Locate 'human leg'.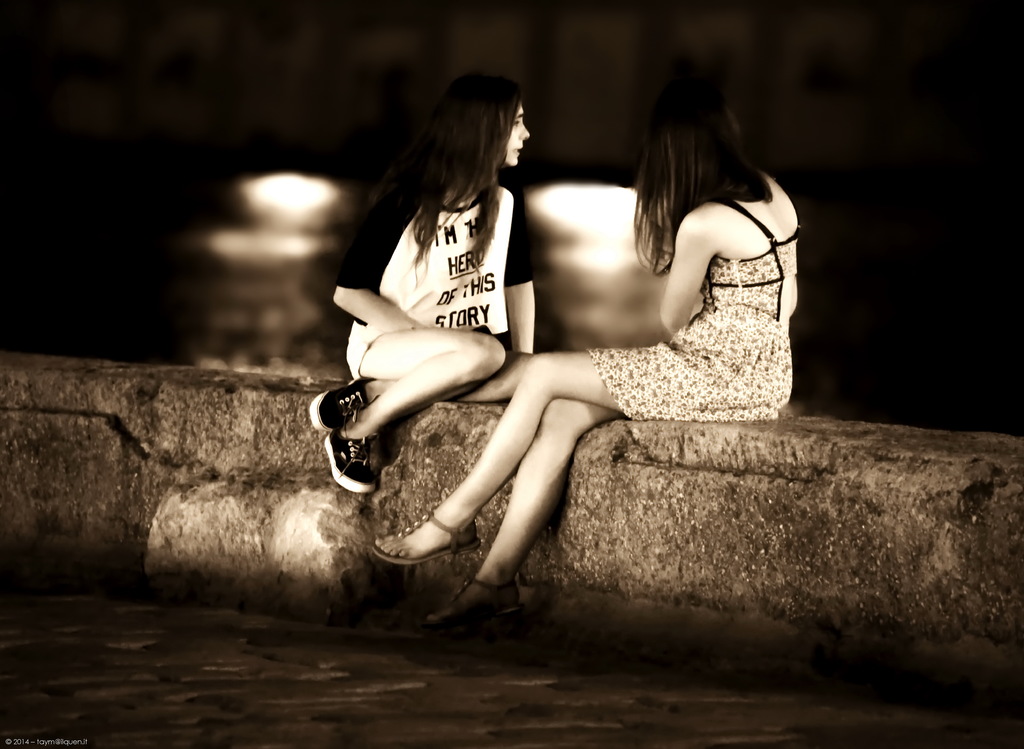
Bounding box: (x1=325, y1=316, x2=505, y2=490).
